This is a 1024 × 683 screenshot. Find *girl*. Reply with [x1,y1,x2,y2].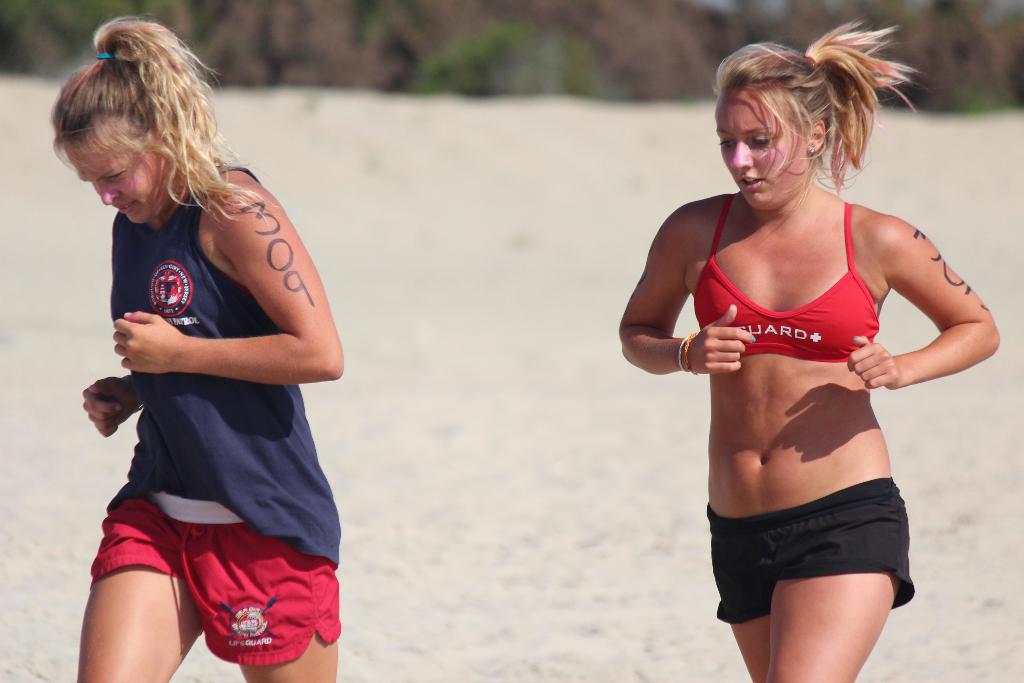
[51,16,344,682].
